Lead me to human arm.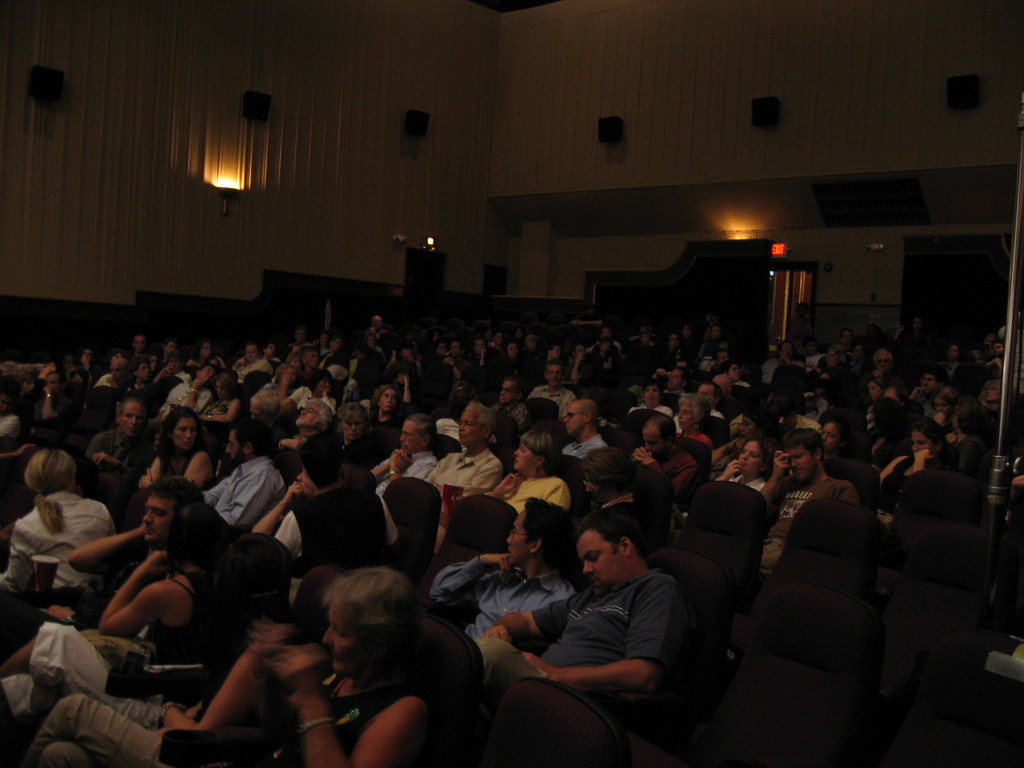
Lead to 0:442:41:465.
